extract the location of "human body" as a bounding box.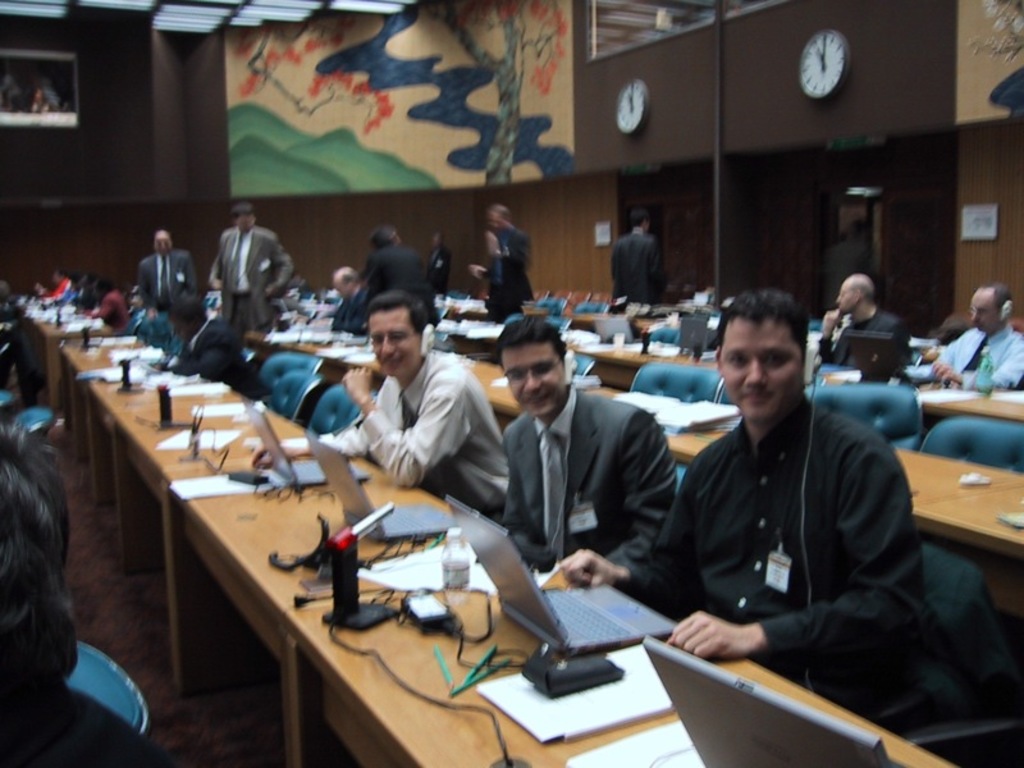
{"x1": 125, "y1": 227, "x2": 193, "y2": 321}.
